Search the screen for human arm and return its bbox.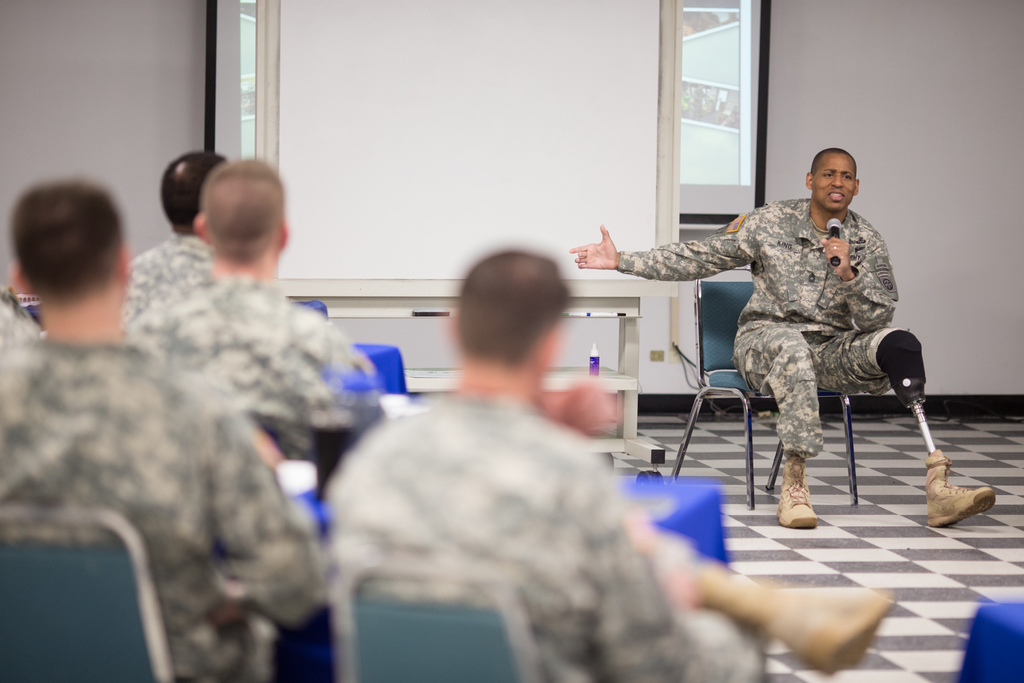
Found: select_region(822, 238, 897, 334).
